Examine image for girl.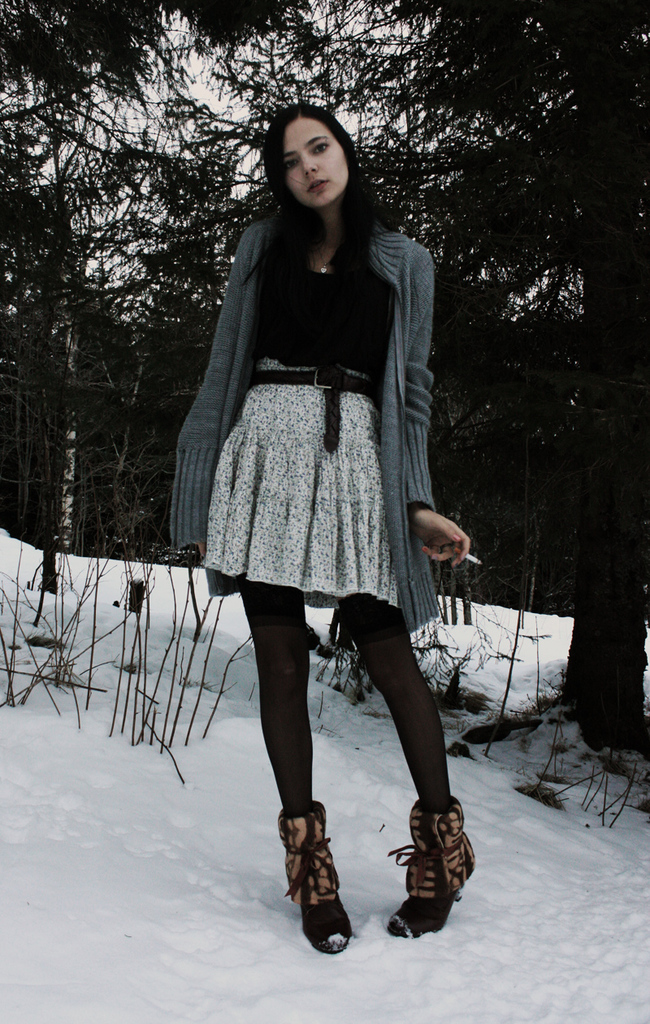
Examination result: x1=169, y1=98, x2=469, y2=953.
